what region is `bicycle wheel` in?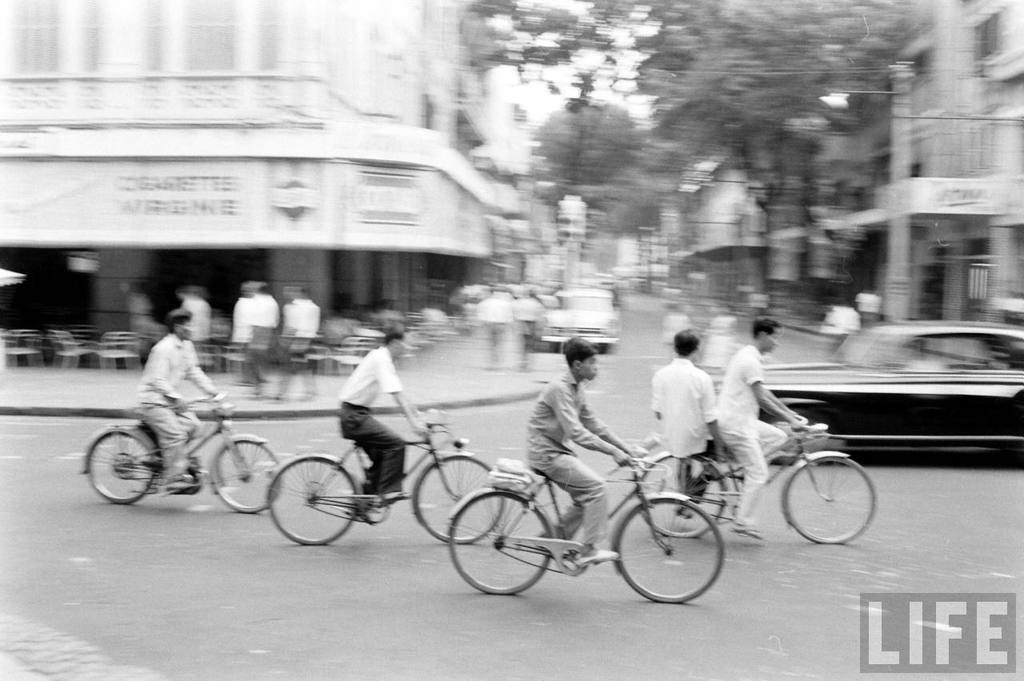
(206, 438, 283, 515).
